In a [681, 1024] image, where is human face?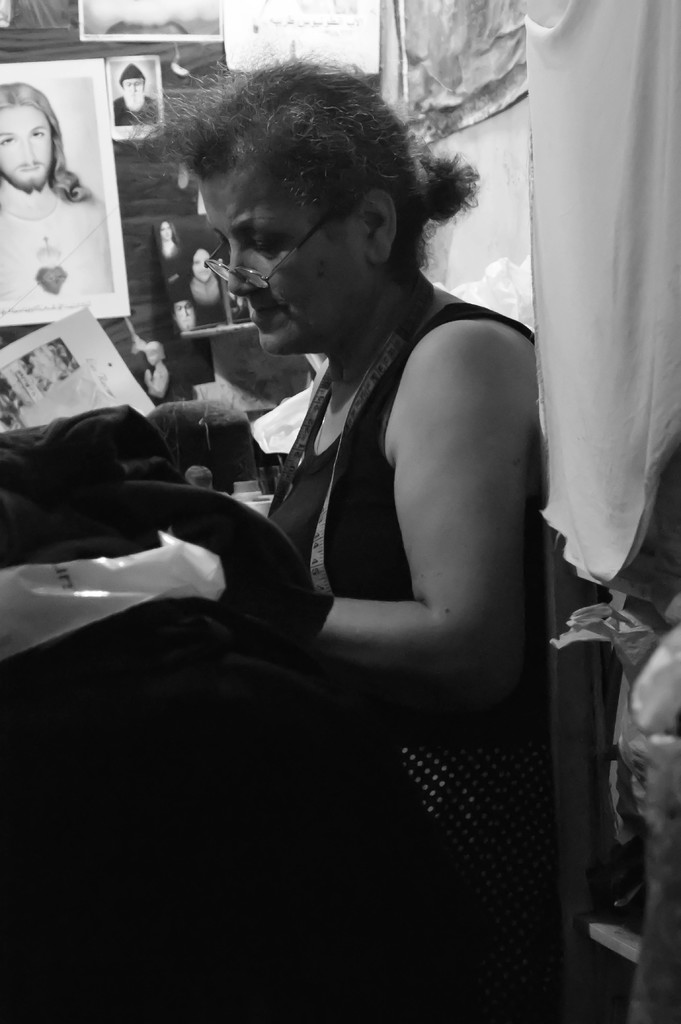
x1=162, y1=223, x2=172, y2=240.
